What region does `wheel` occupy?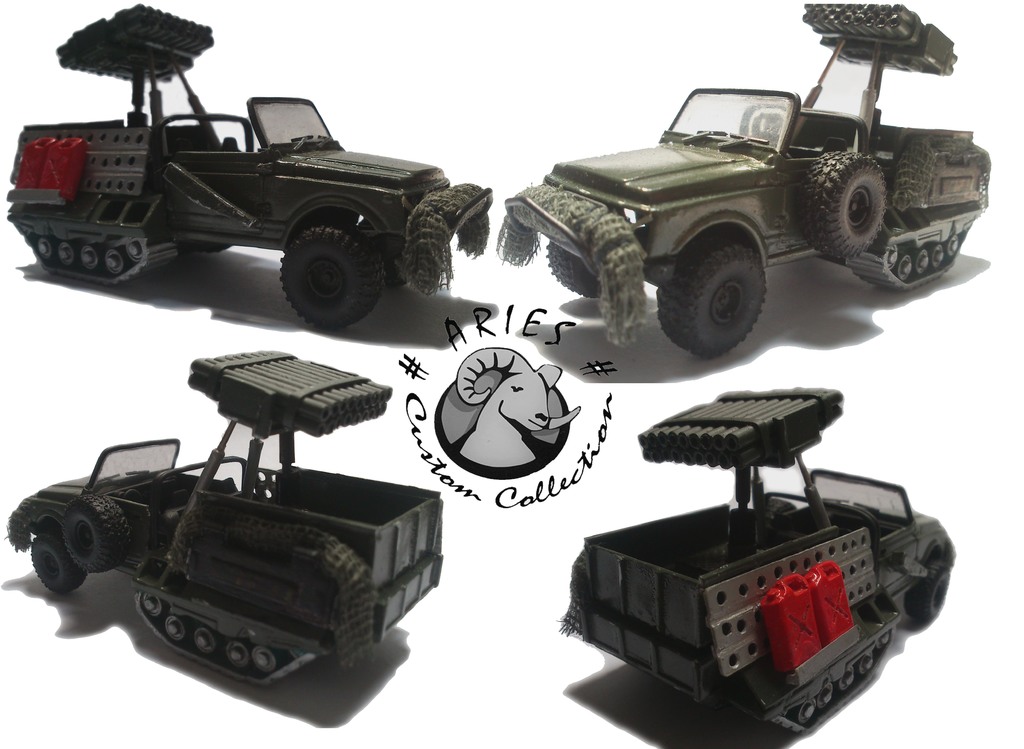
x1=662 y1=231 x2=766 y2=360.
